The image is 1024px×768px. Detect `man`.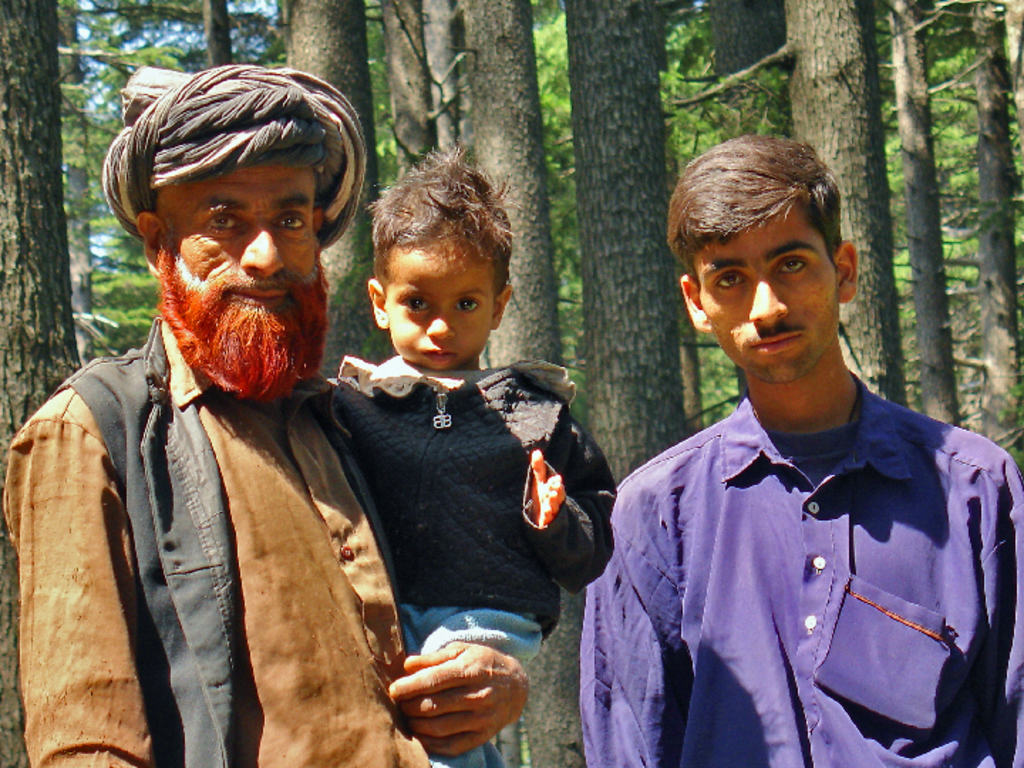
Detection: bbox(587, 139, 1015, 762).
